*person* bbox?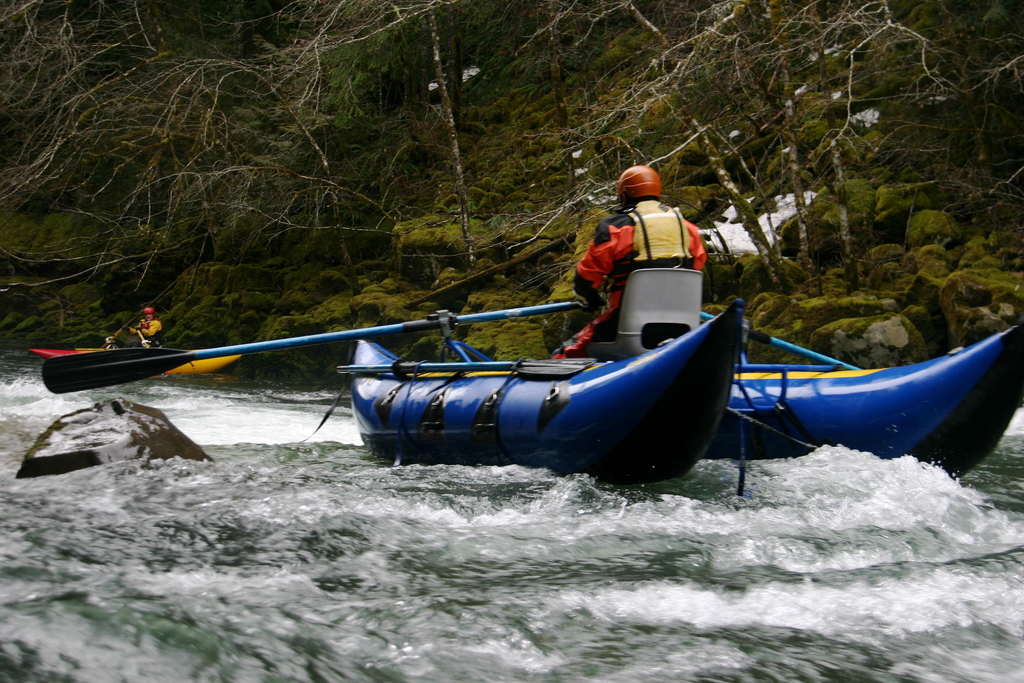
[x1=140, y1=309, x2=164, y2=348]
